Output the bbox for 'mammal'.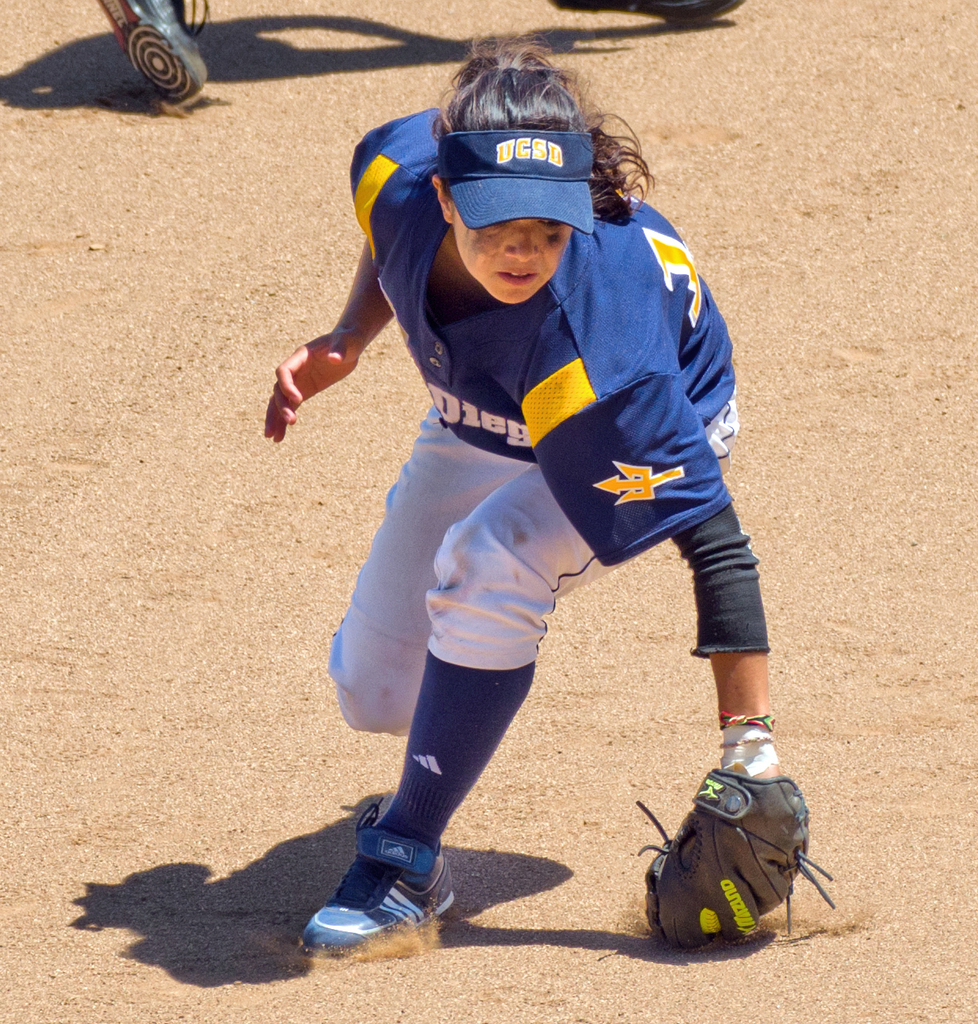
box=[173, 84, 789, 853].
